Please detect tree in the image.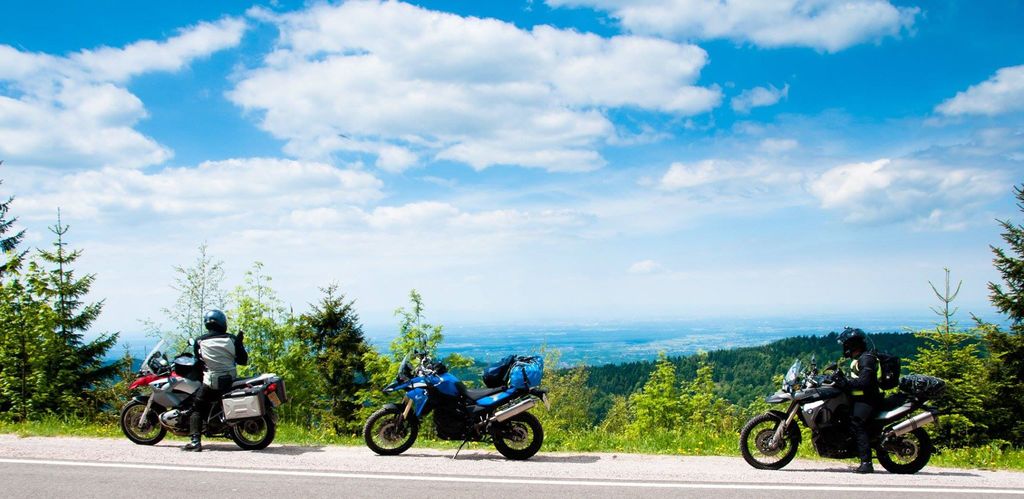
945:172:1023:456.
